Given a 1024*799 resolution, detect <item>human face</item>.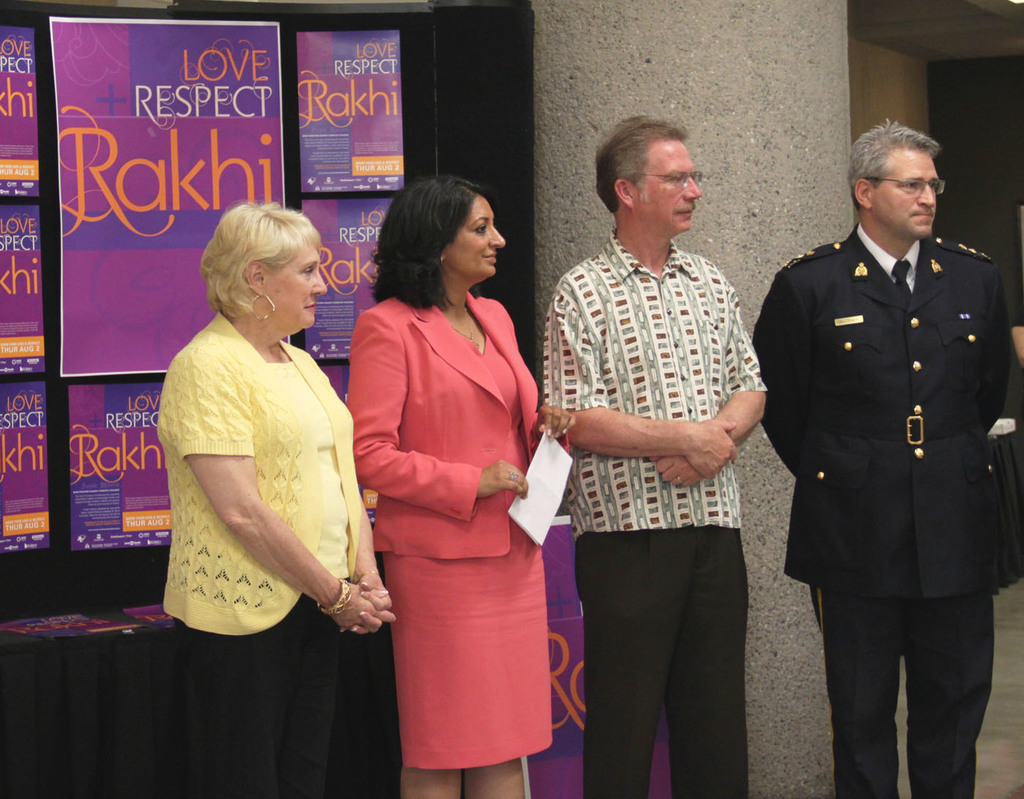
left=865, top=138, right=938, bottom=239.
